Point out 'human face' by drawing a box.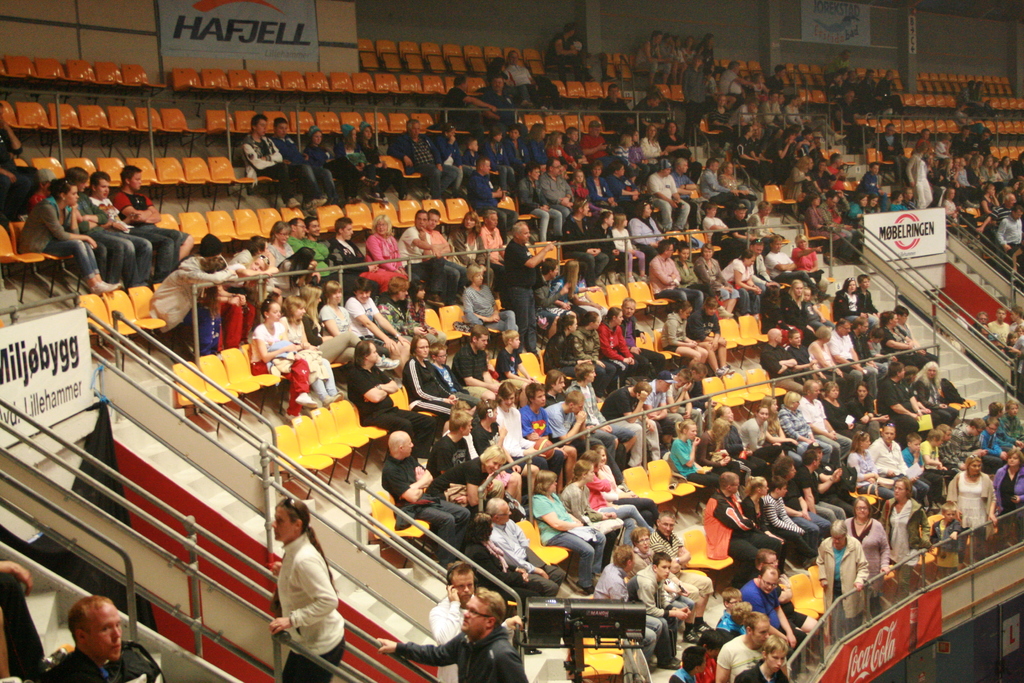
(x1=687, y1=426, x2=696, y2=438).
